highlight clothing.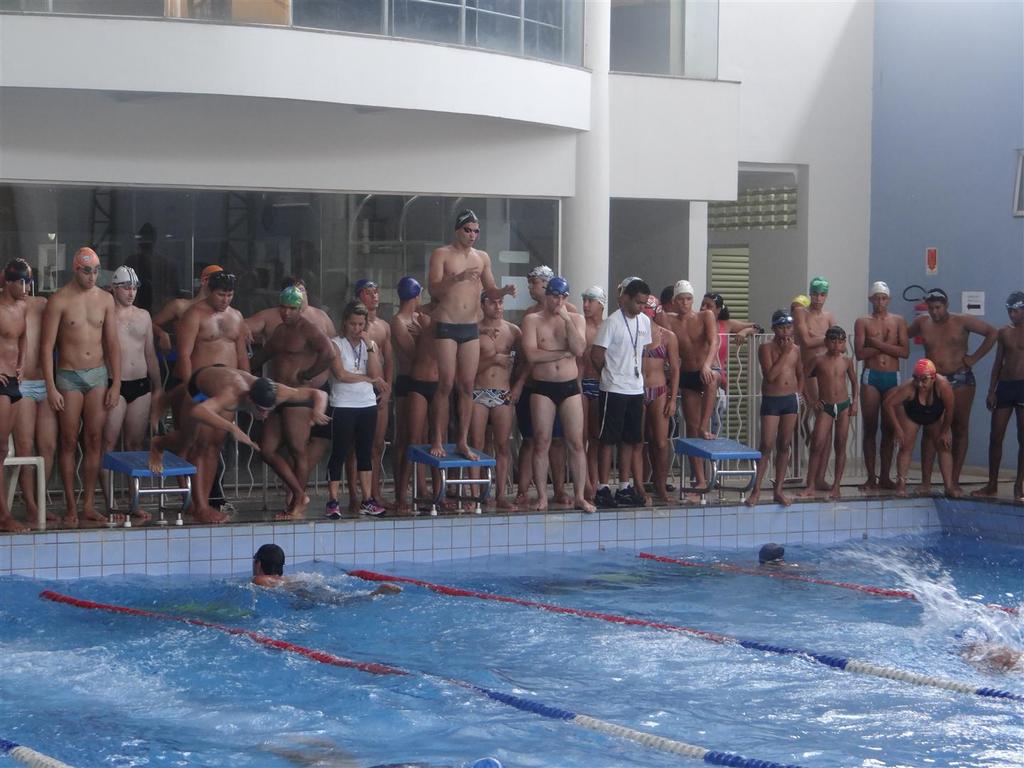
Highlighted region: x1=634 y1=318 x2=670 y2=363.
